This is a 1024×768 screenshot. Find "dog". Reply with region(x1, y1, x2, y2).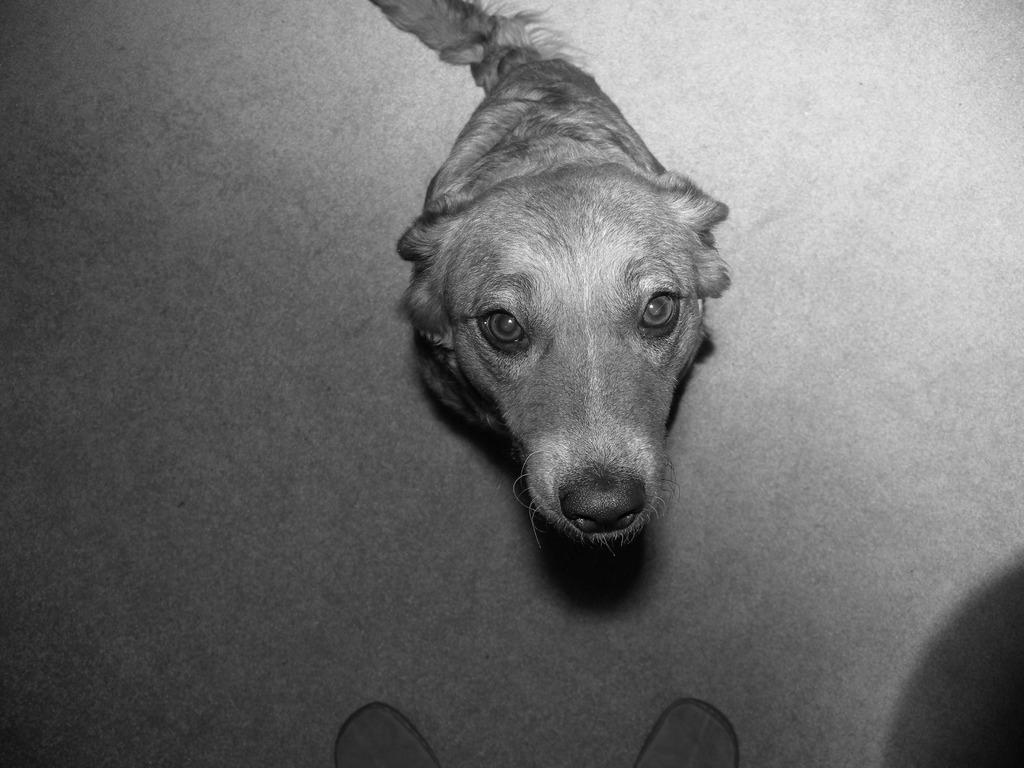
region(361, 0, 735, 568).
